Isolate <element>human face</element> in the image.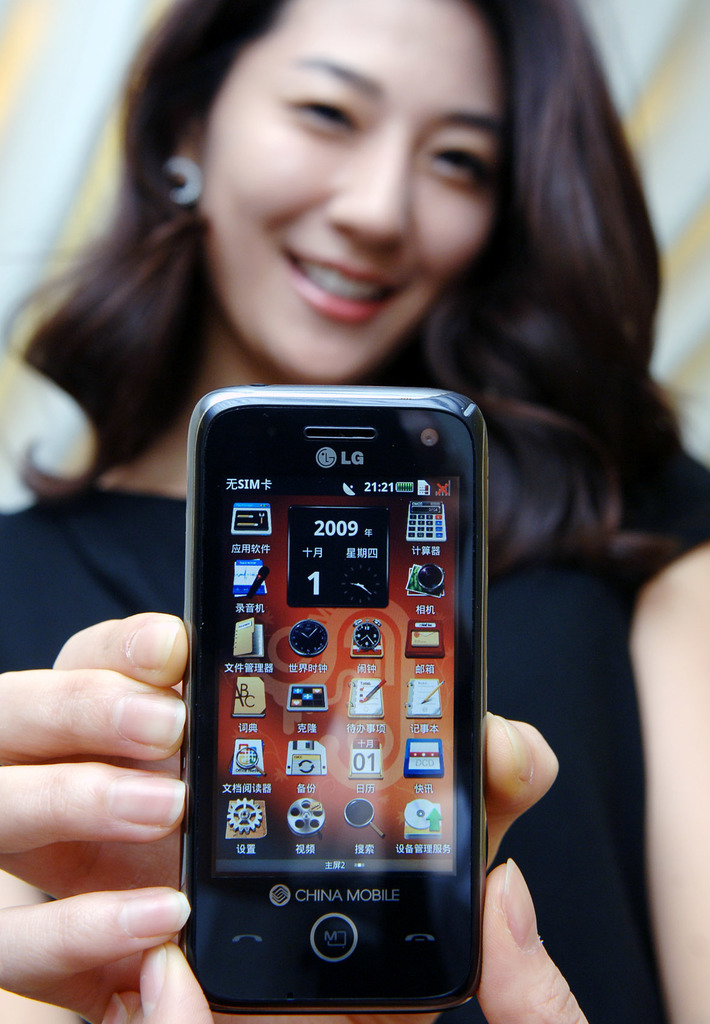
Isolated region: (x1=204, y1=0, x2=502, y2=383).
